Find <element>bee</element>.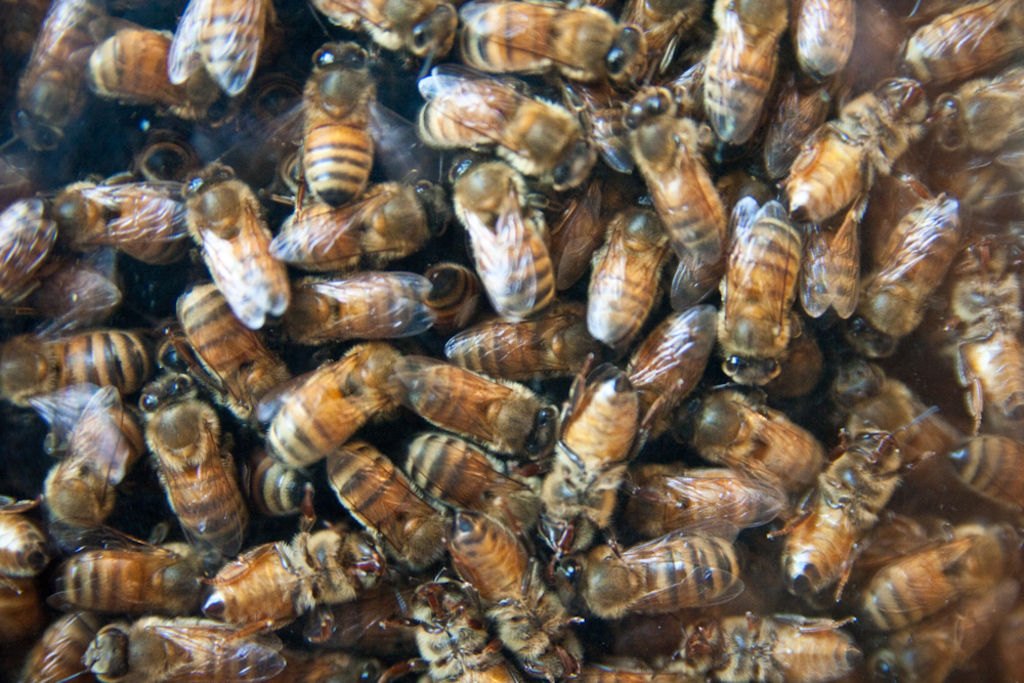
[x1=133, y1=370, x2=231, y2=554].
